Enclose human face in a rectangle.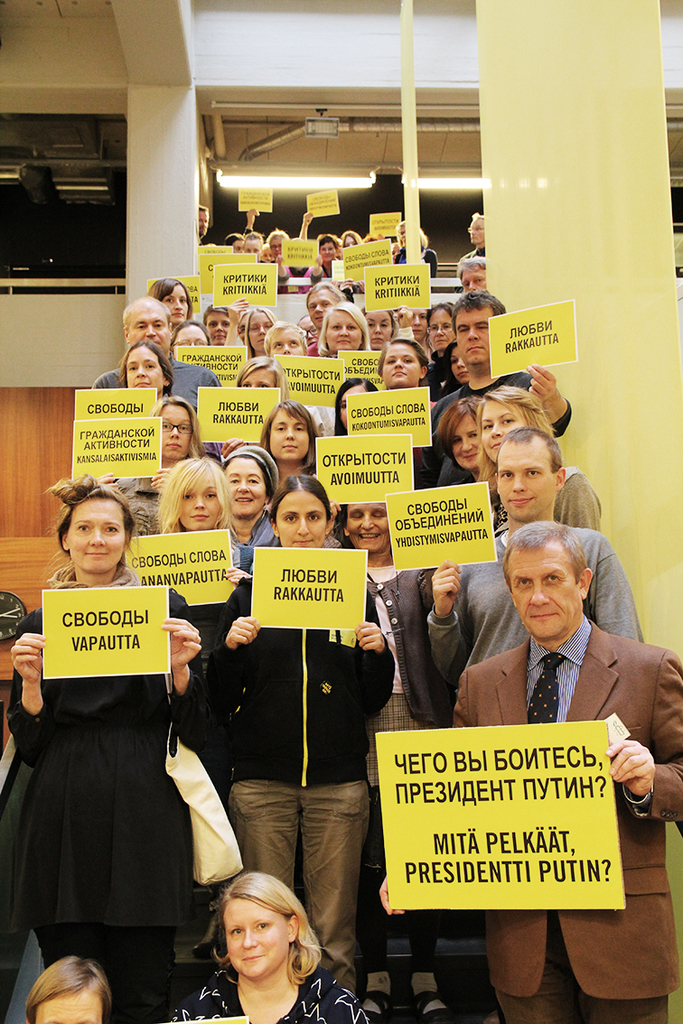
box=[454, 355, 467, 381].
